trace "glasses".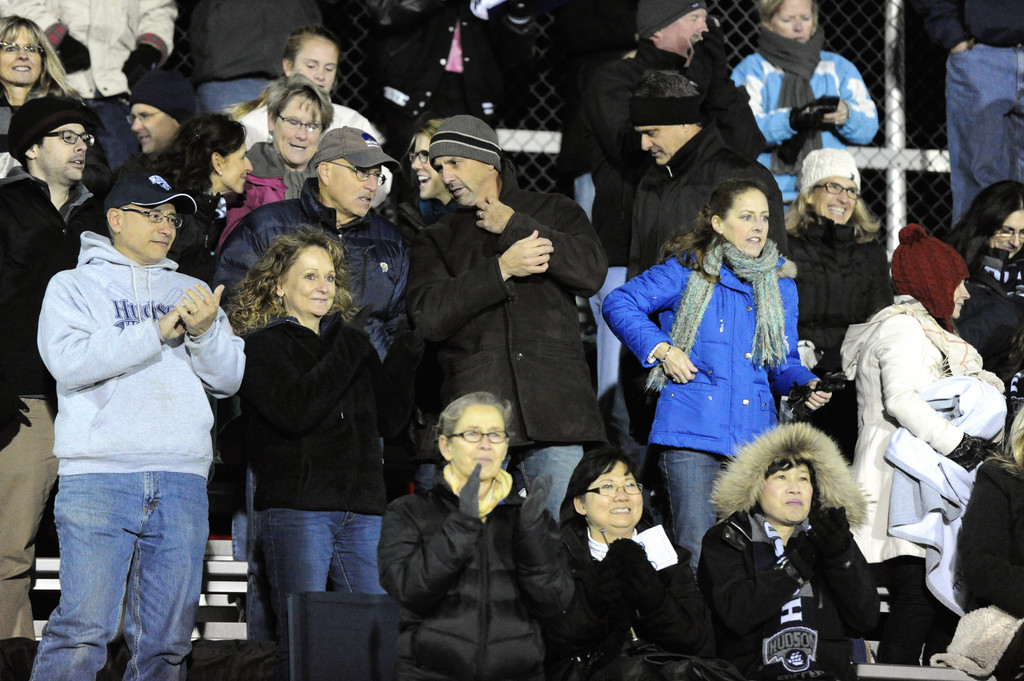
Traced to 42/125/99/146.
